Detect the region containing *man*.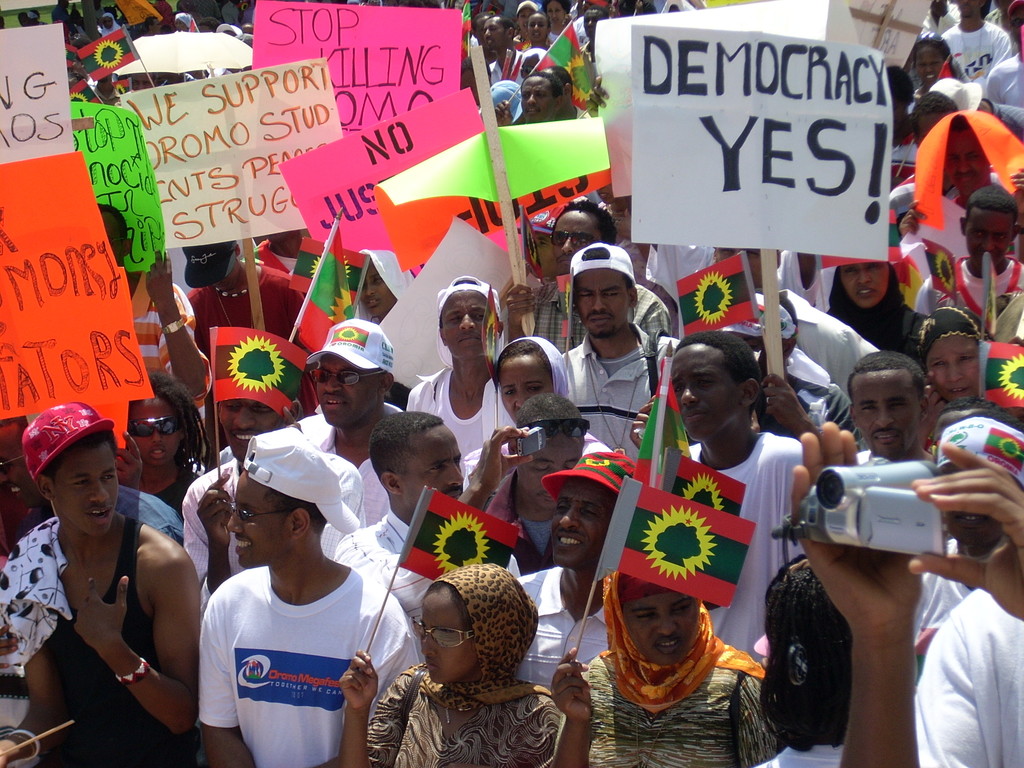
x1=7 y1=387 x2=198 y2=767.
